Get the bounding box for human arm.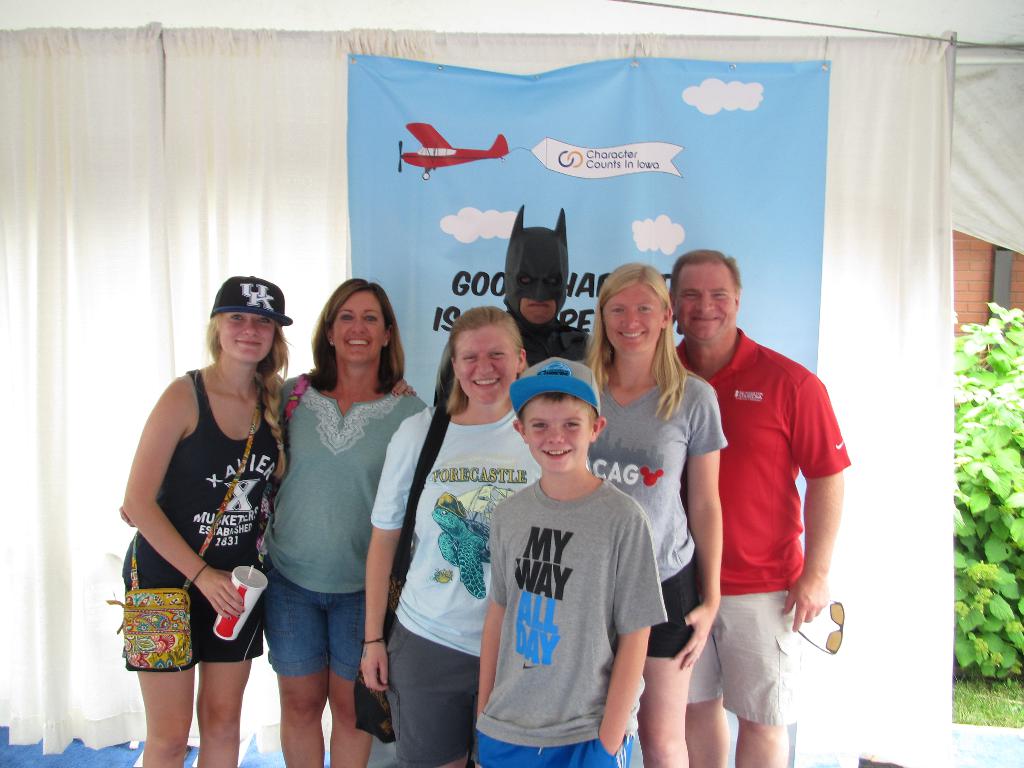
pyautogui.locateOnScreen(778, 373, 854, 630).
